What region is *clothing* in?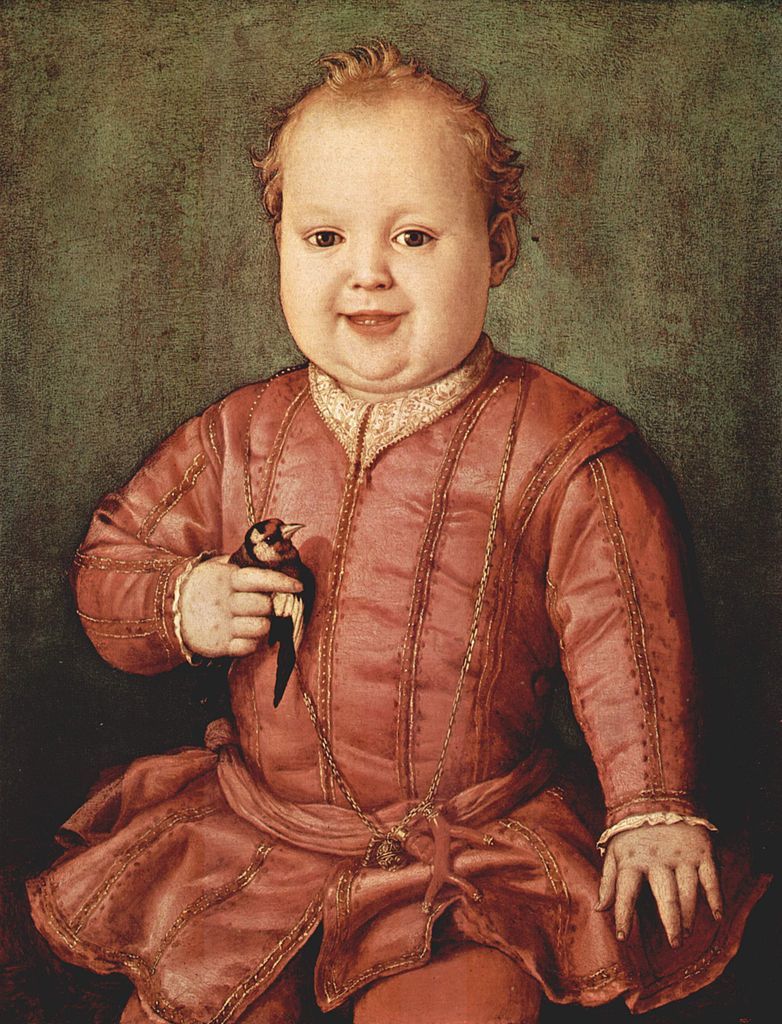
pyautogui.locateOnScreen(22, 360, 778, 1023).
